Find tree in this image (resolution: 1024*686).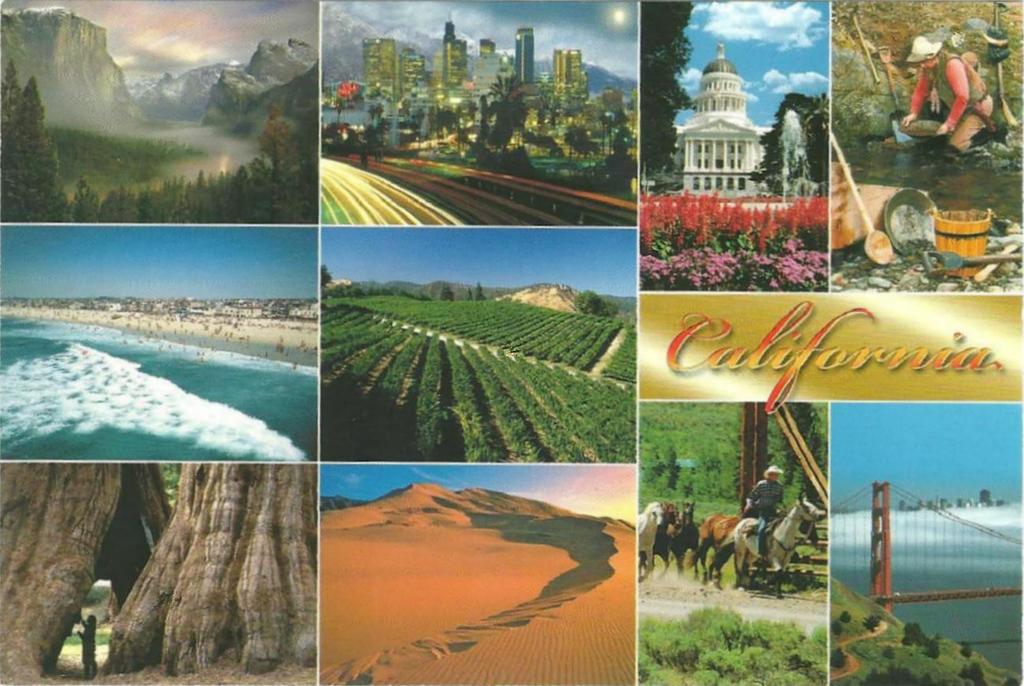
detection(0, 463, 177, 683).
